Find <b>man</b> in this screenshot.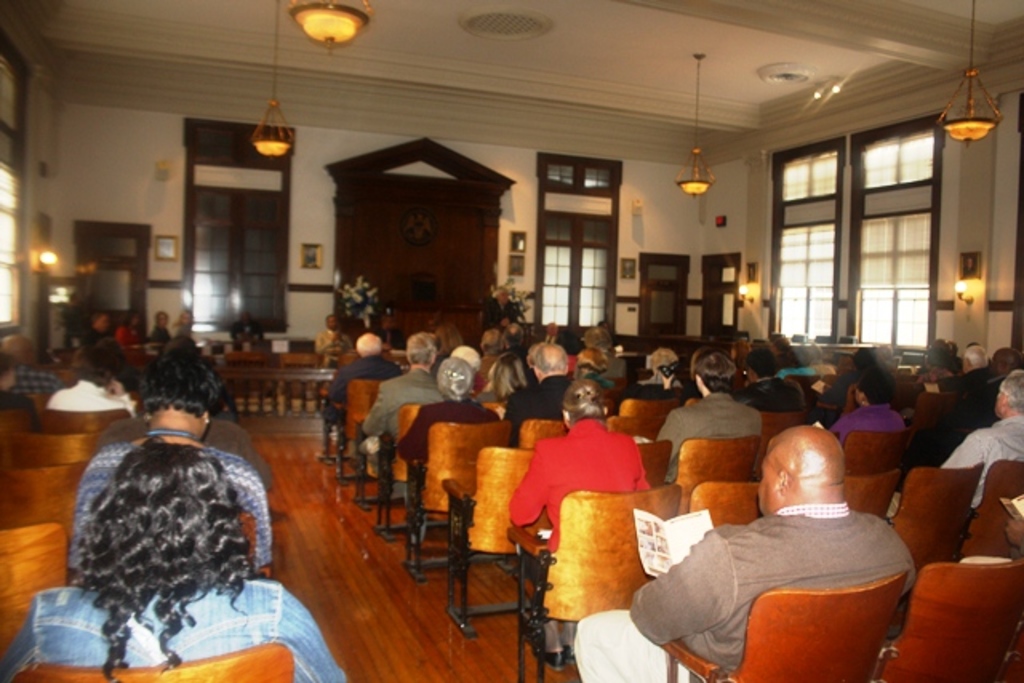
The bounding box for <b>man</b> is bbox=(322, 334, 402, 432).
